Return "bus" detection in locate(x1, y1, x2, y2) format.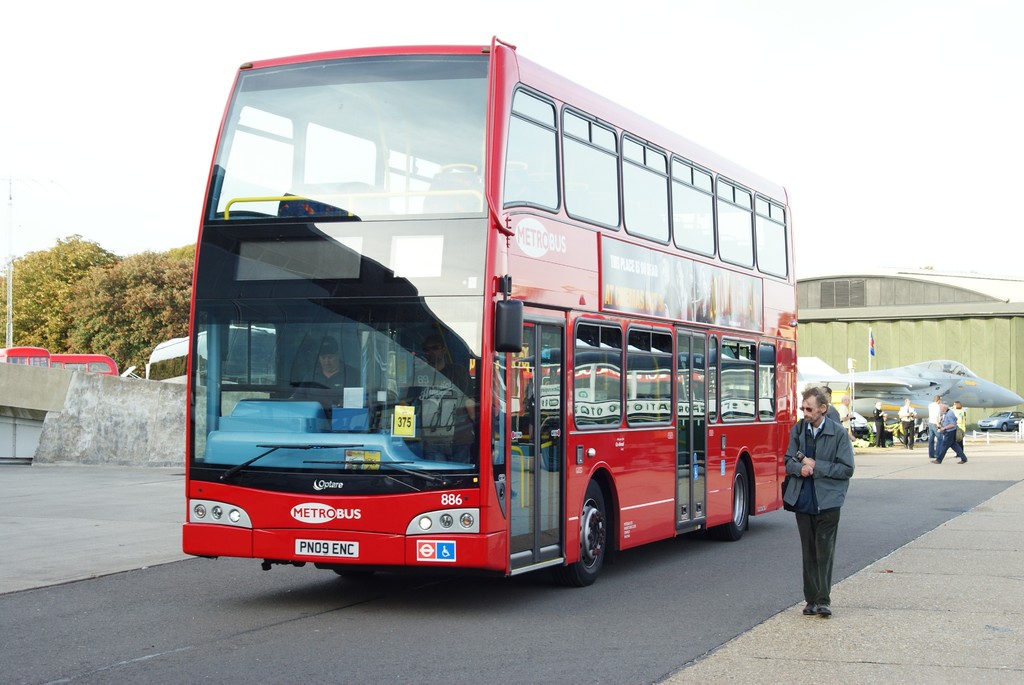
locate(145, 326, 273, 395).
